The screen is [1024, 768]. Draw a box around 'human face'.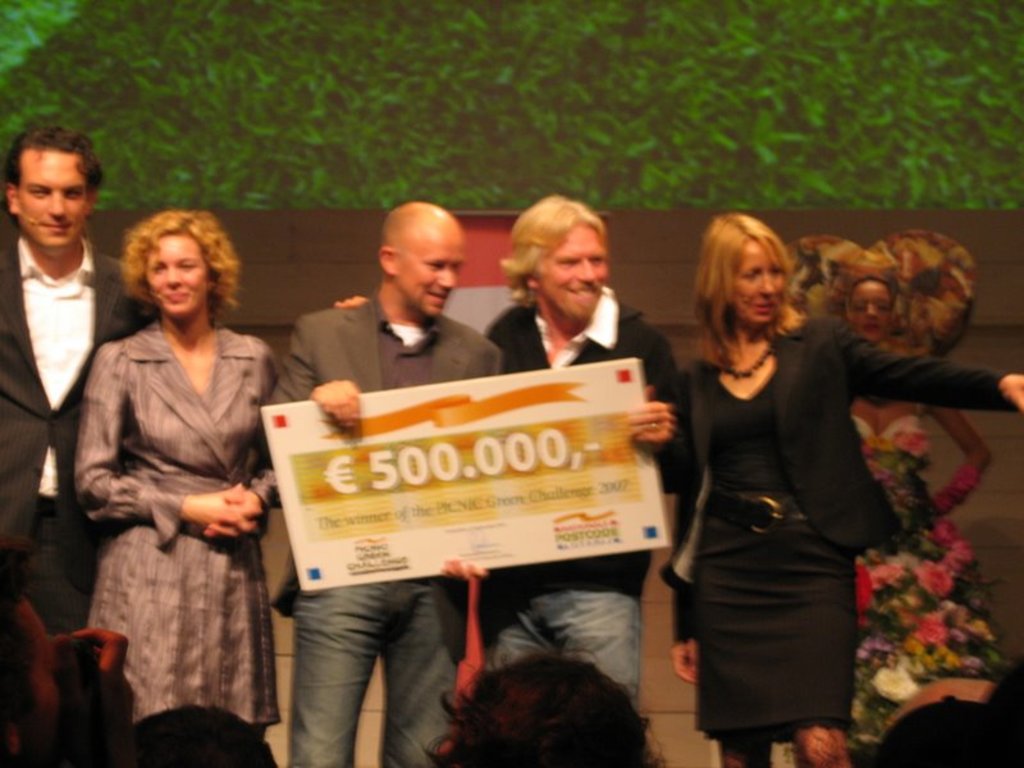
140 232 206 317.
